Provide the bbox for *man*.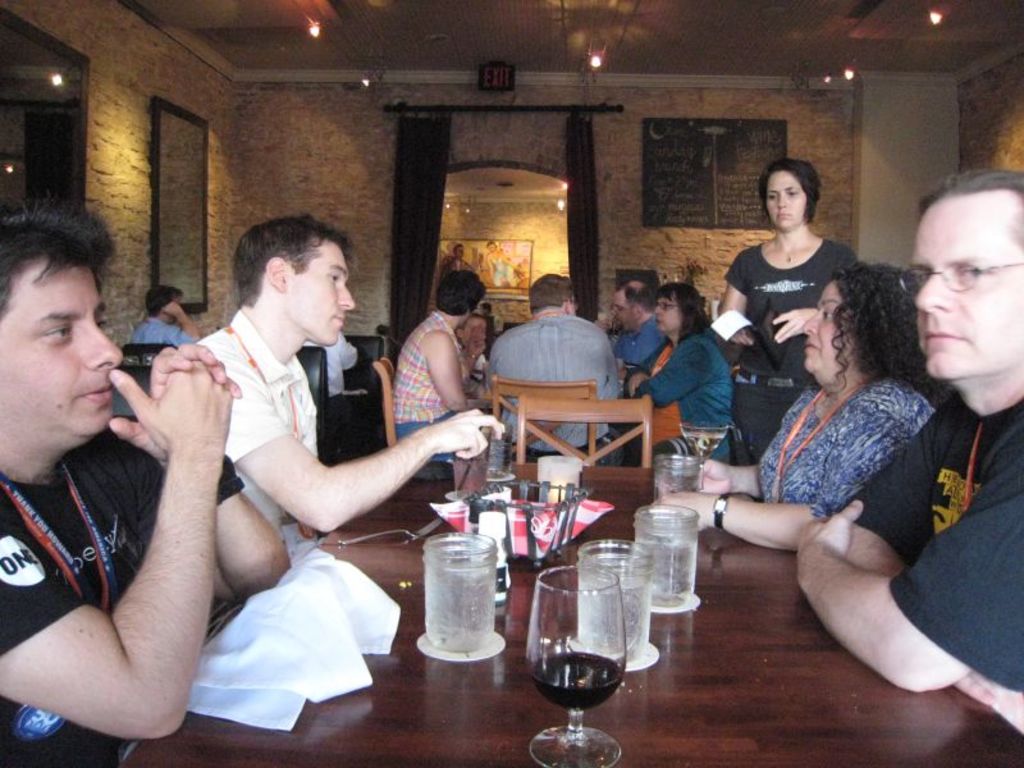
191,207,511,547.
